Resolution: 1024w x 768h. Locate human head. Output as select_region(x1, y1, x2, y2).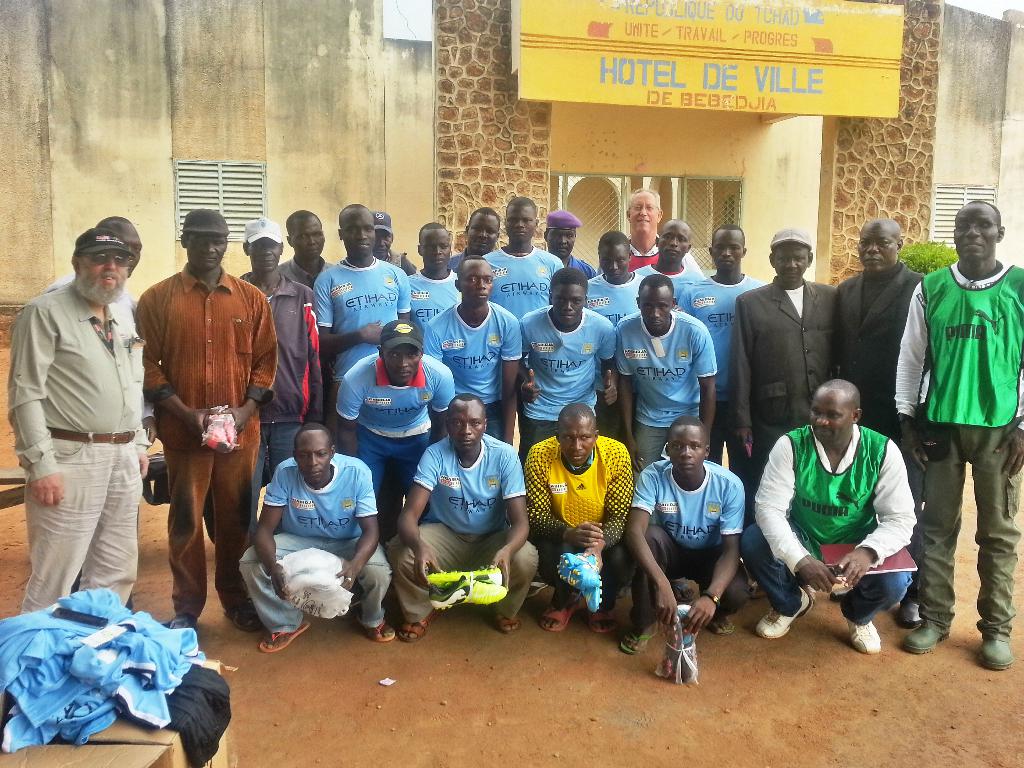
select_region(710, 221, 744, 274).
